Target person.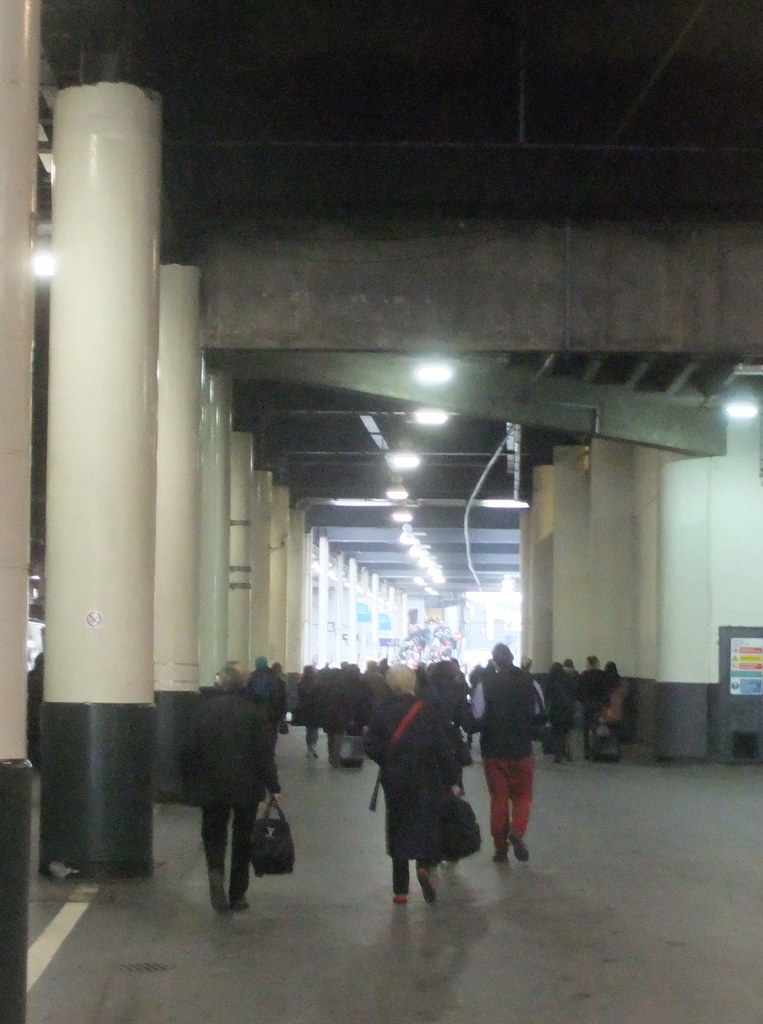
Target region: {"left": 324, "top": 664, "right": 349, "bottom": 774}.
